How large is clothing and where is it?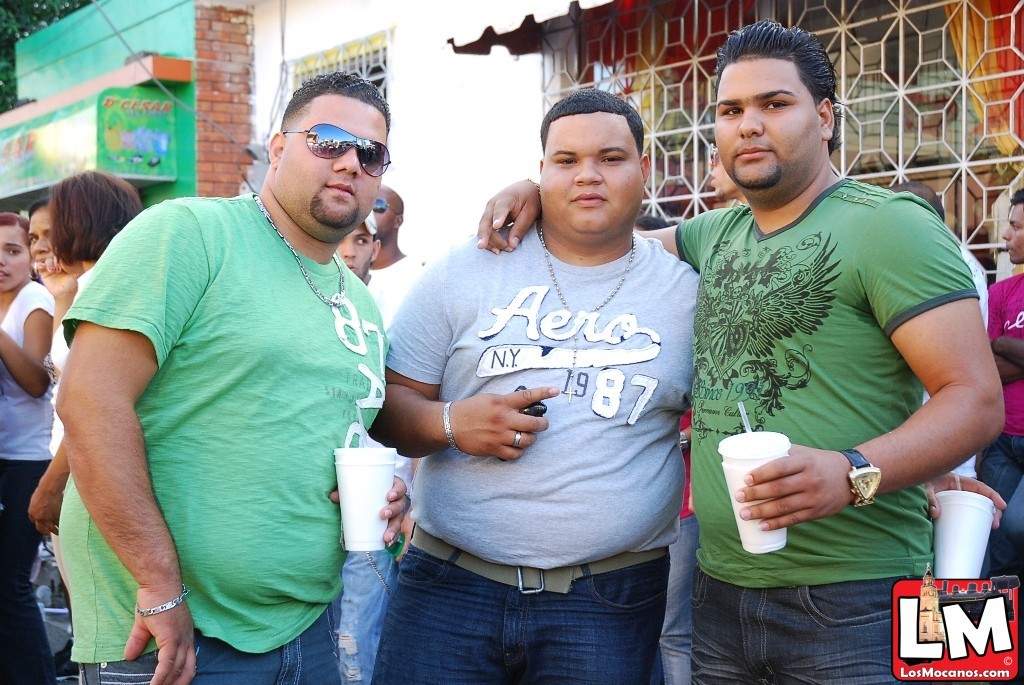
Bounding box: Rect(656, 409, 694, 684).
